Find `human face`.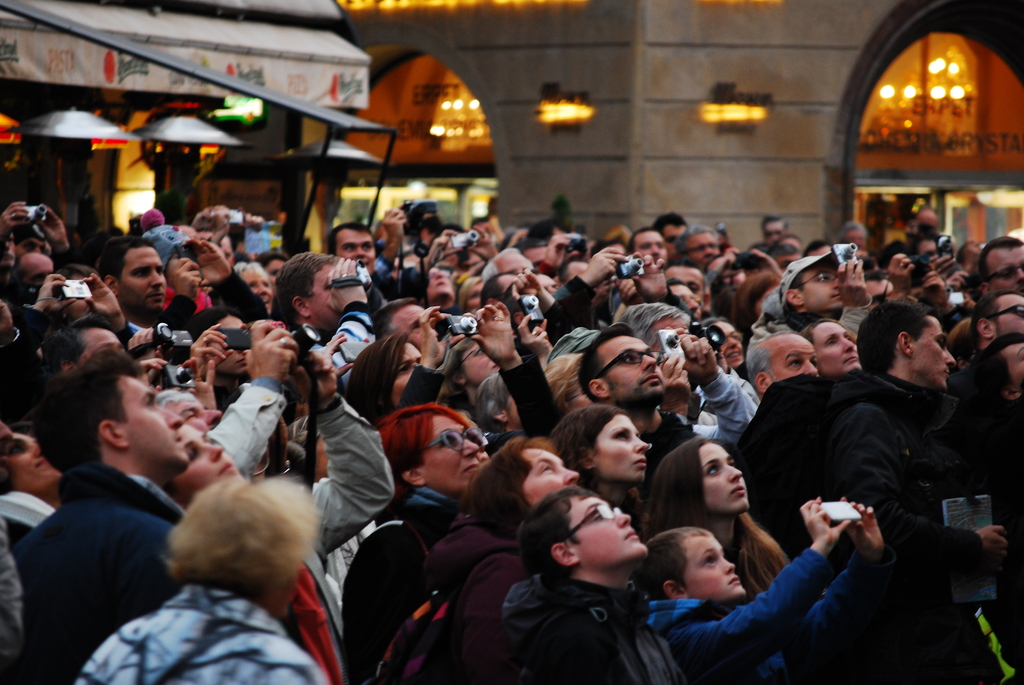
(left=175, top=411, right=246, bottom=489).
